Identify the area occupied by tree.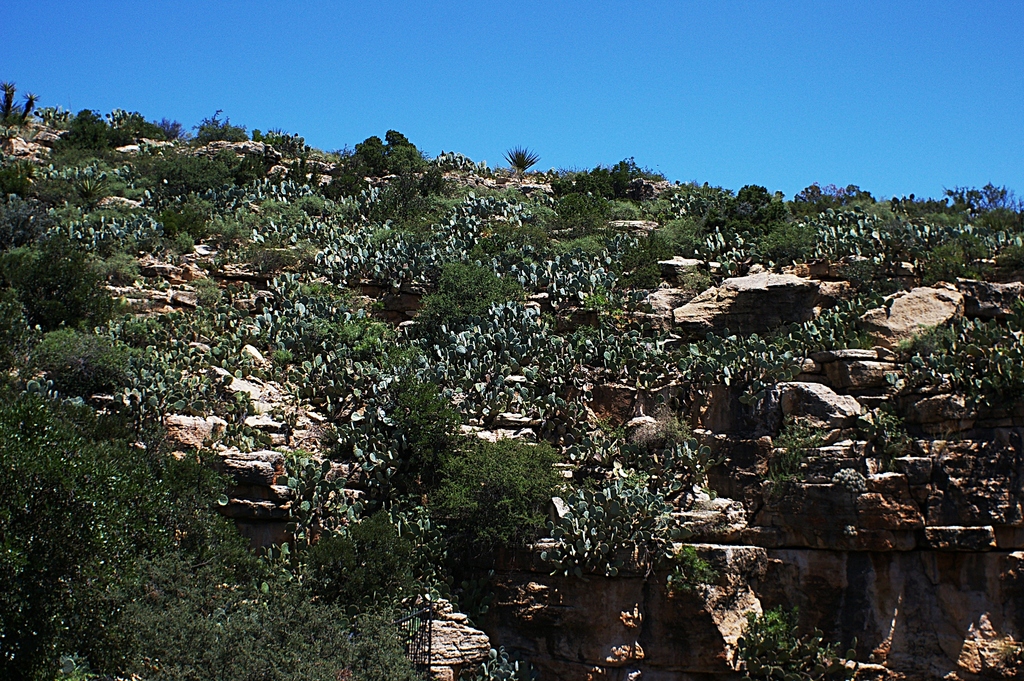
Area: pyautogui.locateOnScreen(51, 112, 118, 158).
